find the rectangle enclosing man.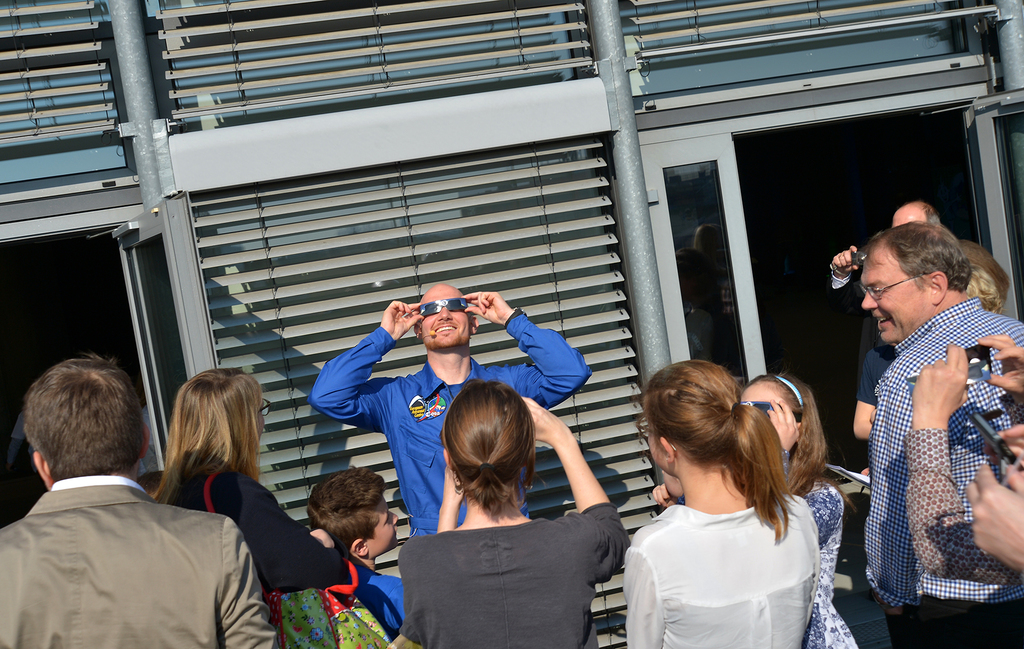
box=[0, 350, 264, 648].
